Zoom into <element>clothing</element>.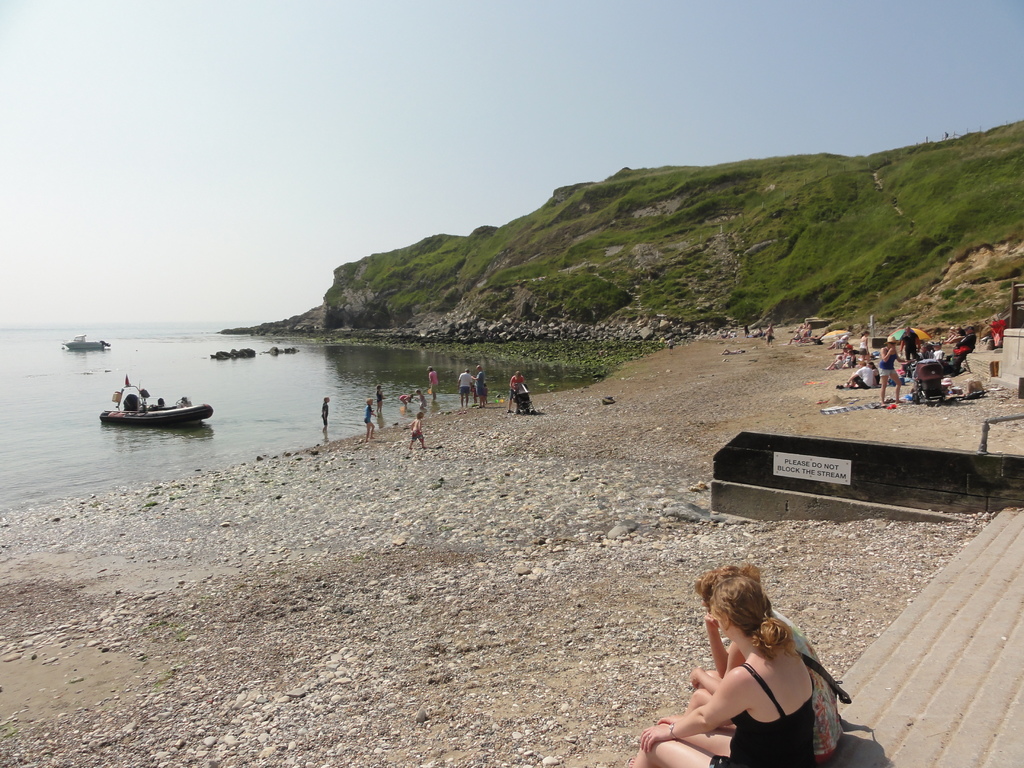
Zoom target: (949,333,976,371).
